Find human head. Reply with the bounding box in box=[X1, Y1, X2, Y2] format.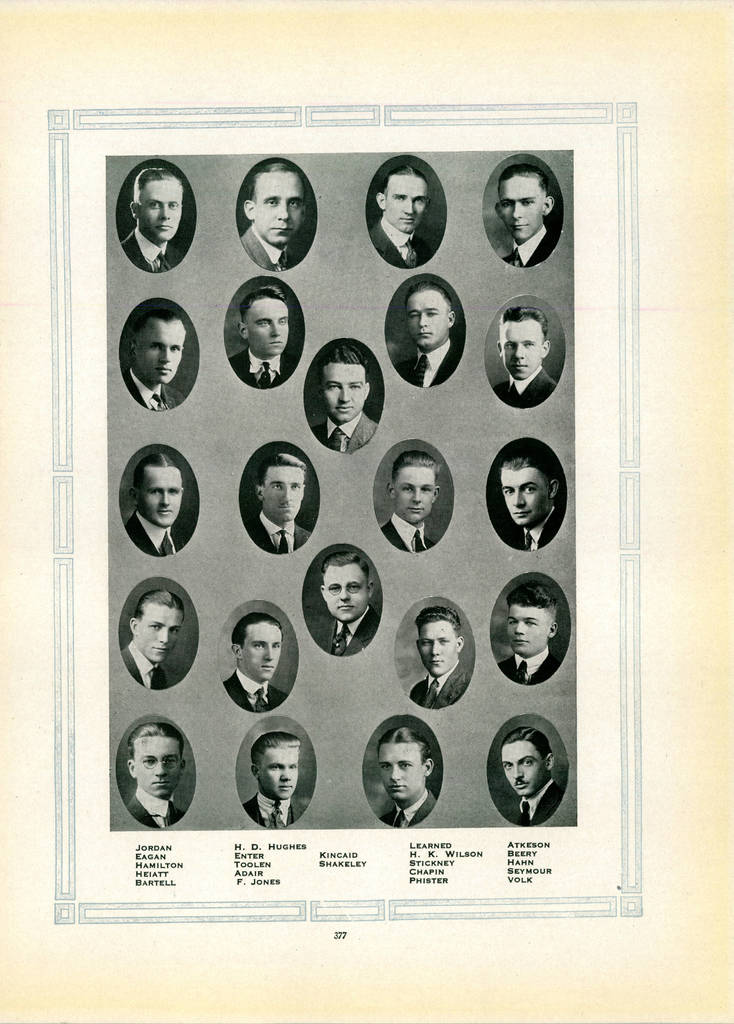
box=[309, 344, 371, 419].
